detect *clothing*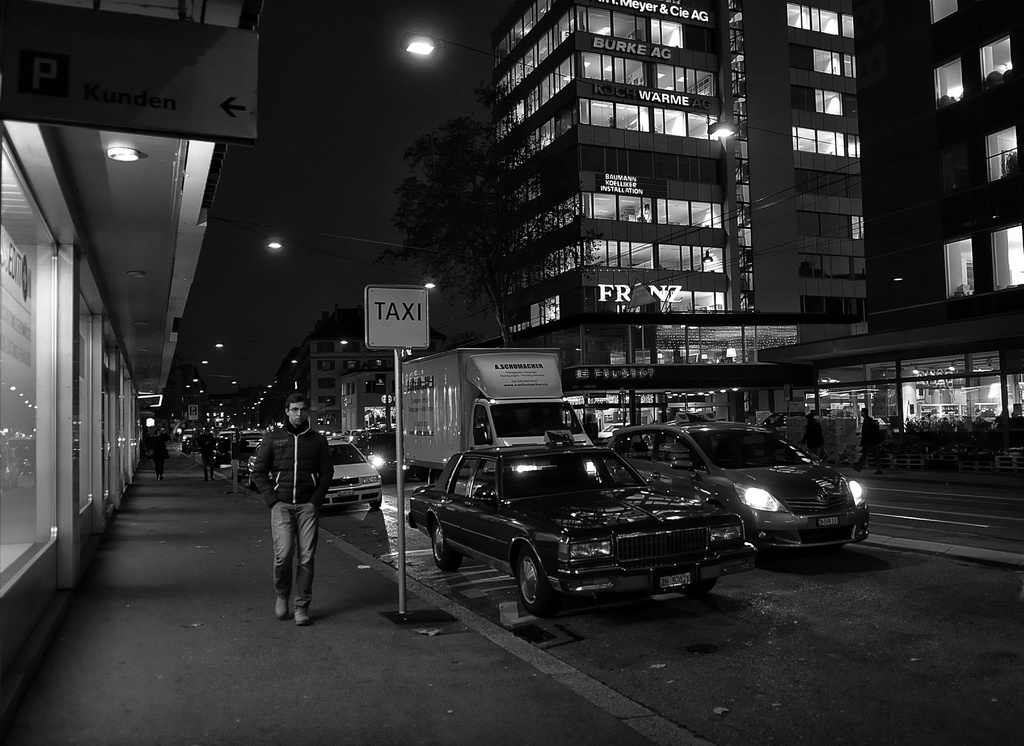
252/418/335/609
